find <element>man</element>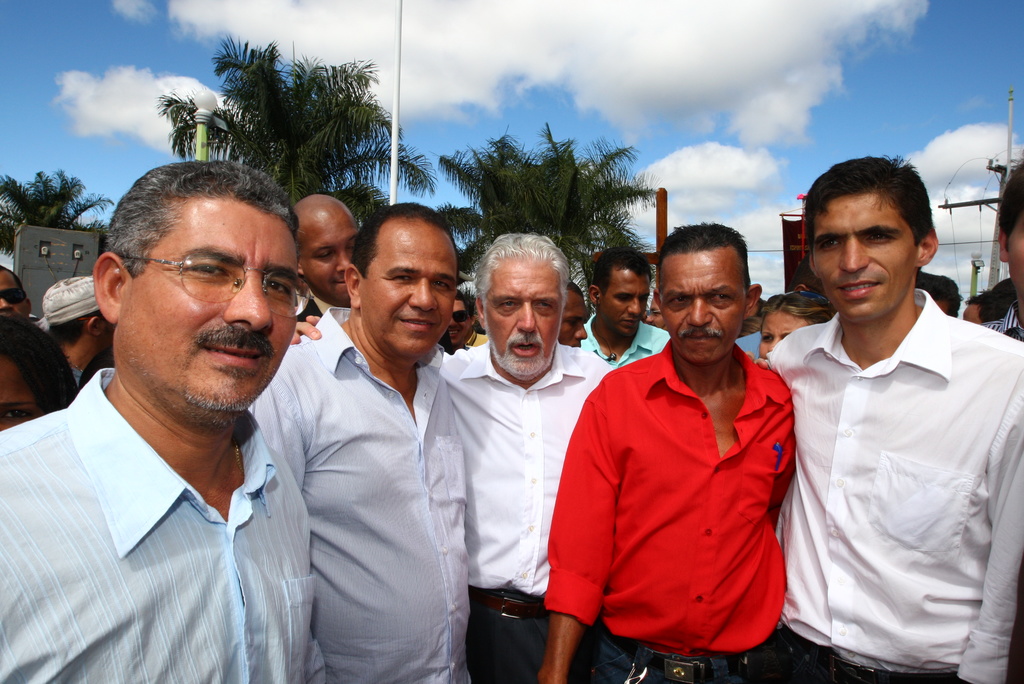
l=758, t=145, r=1023, b=683
